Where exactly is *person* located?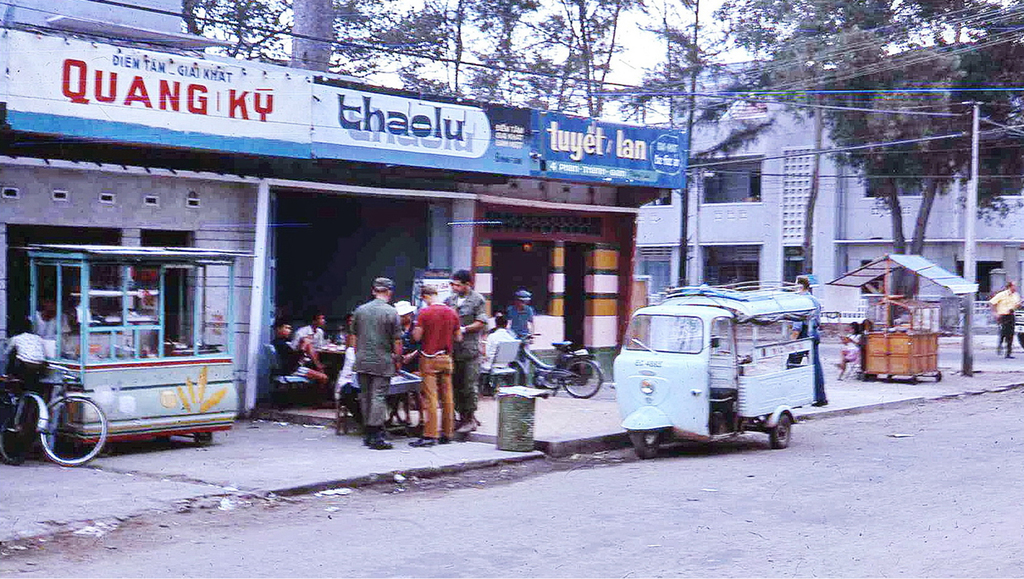
Its bounding box is box(505, 280, 539, 391).
